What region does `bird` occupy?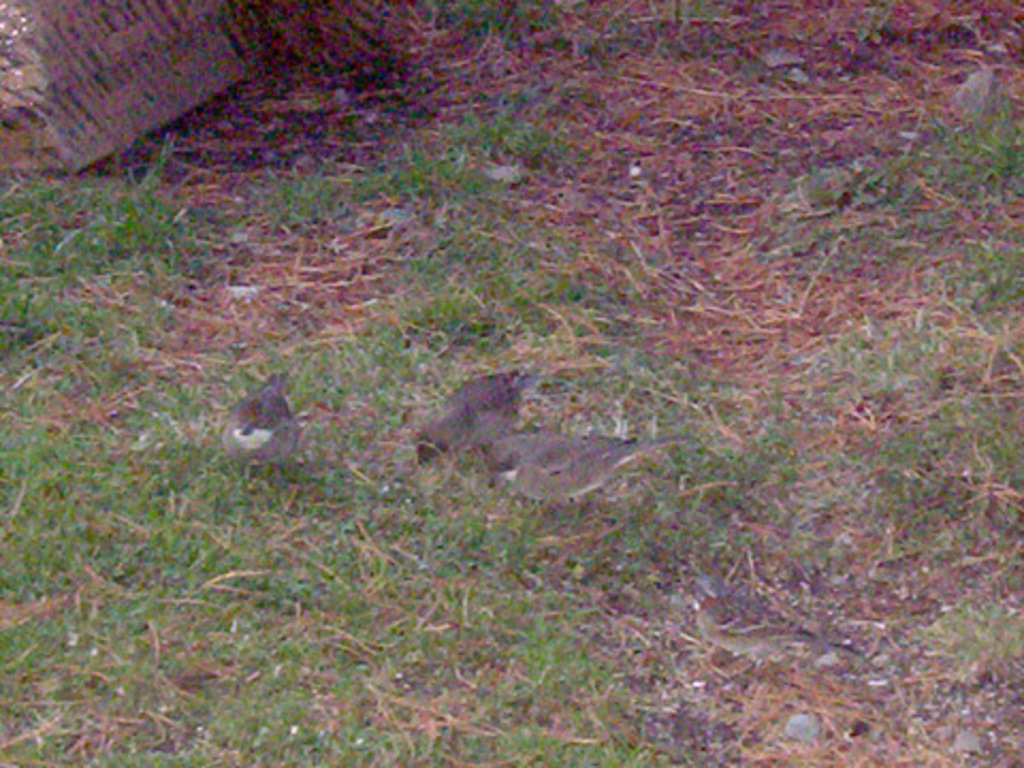
[x1=211, y1=365, x2=290, y2=457].
